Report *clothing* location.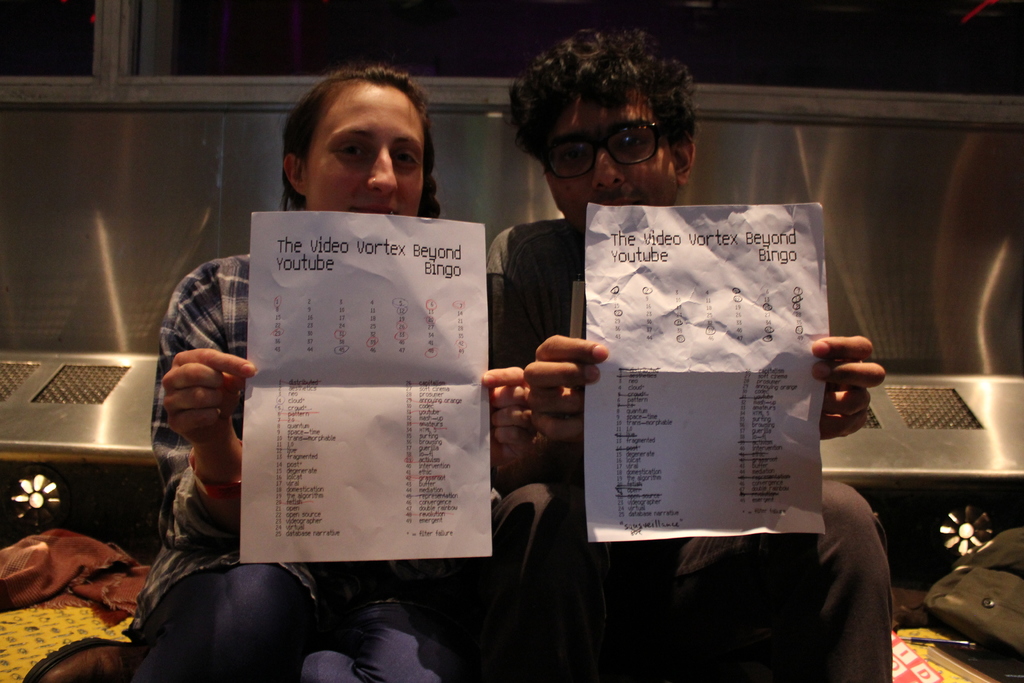
Report: crop(485, 218, 893, 682).
